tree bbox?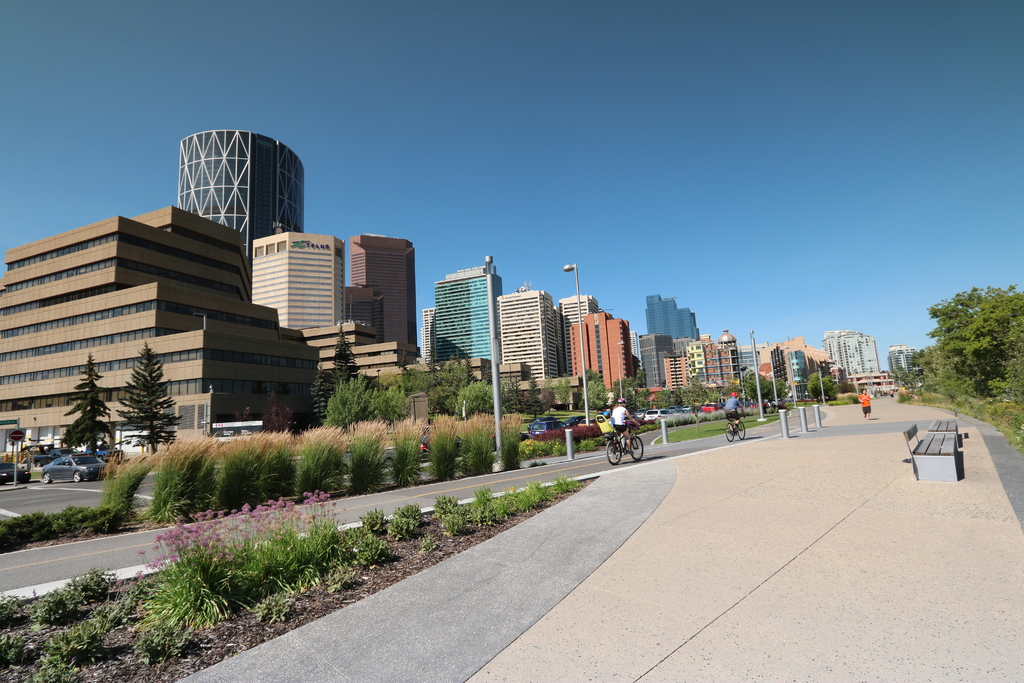
{"x1": 426, "y1": 358, "x2": 471, "y2": 413}
